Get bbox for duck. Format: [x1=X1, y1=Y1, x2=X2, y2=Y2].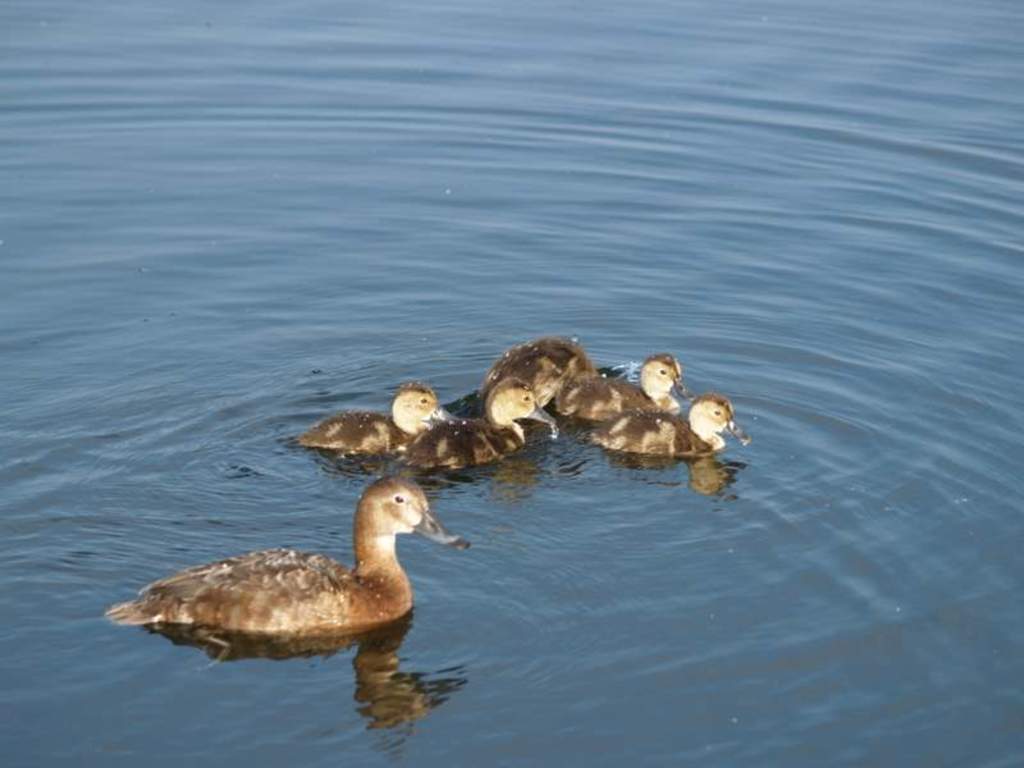
[x1=564, y1=357, x2=685, y2=448].
